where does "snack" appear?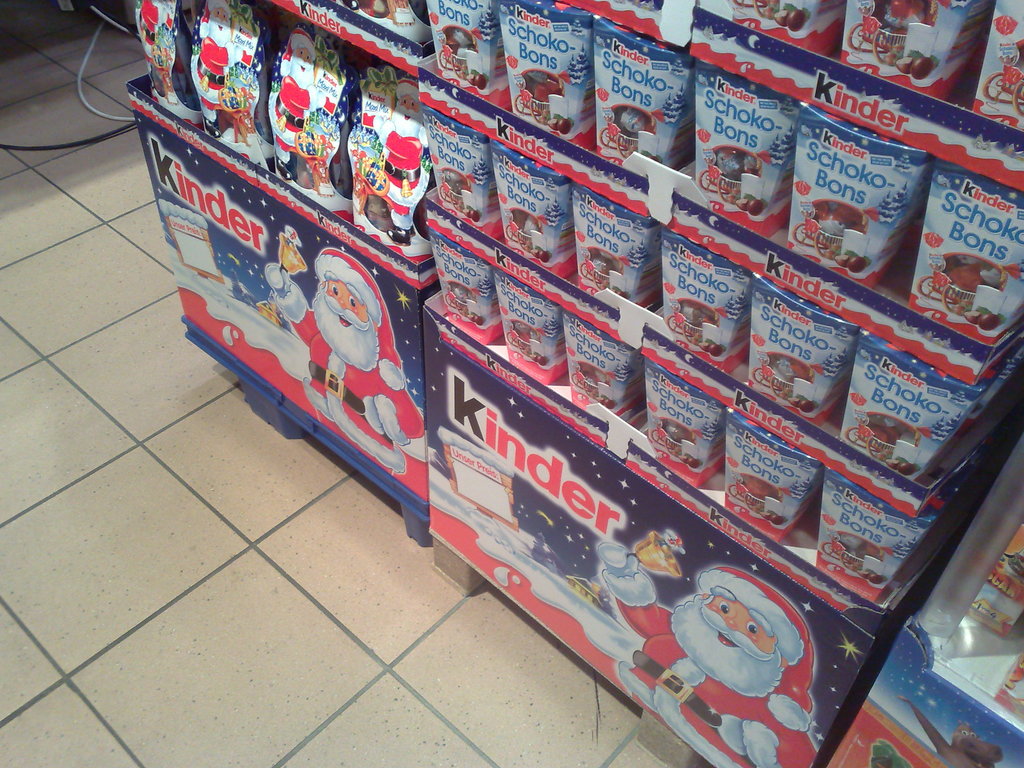
Appears at 785, 118, 931, 297.
